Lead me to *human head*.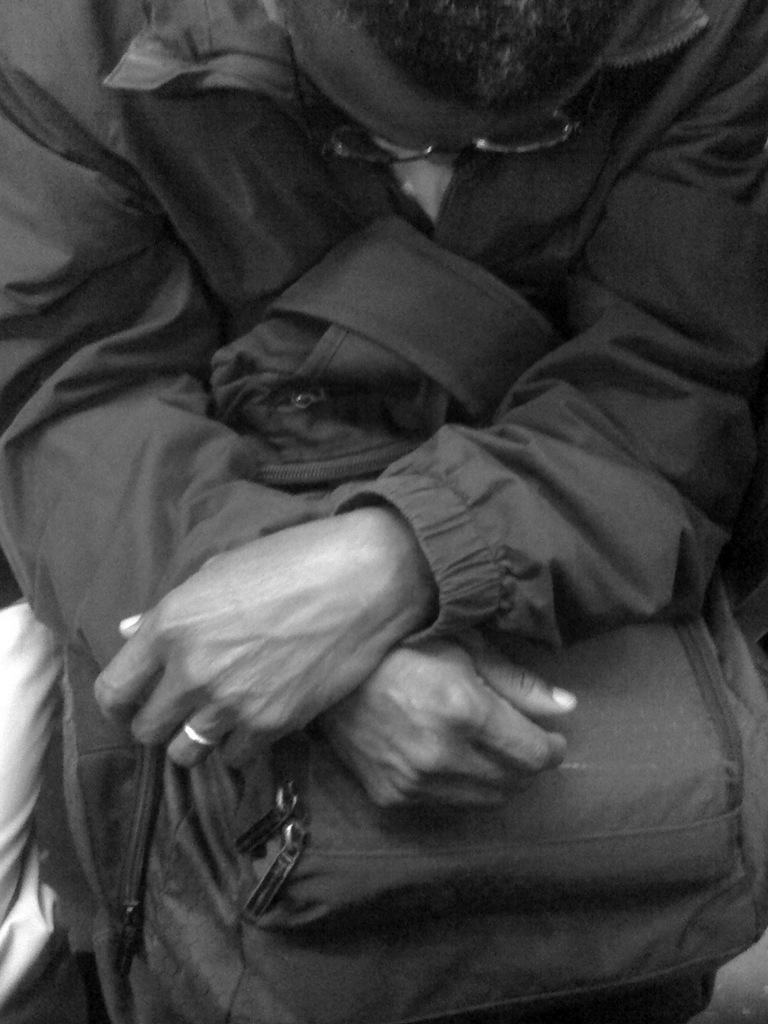
Lead to rect(277, 0, 643, 175).
